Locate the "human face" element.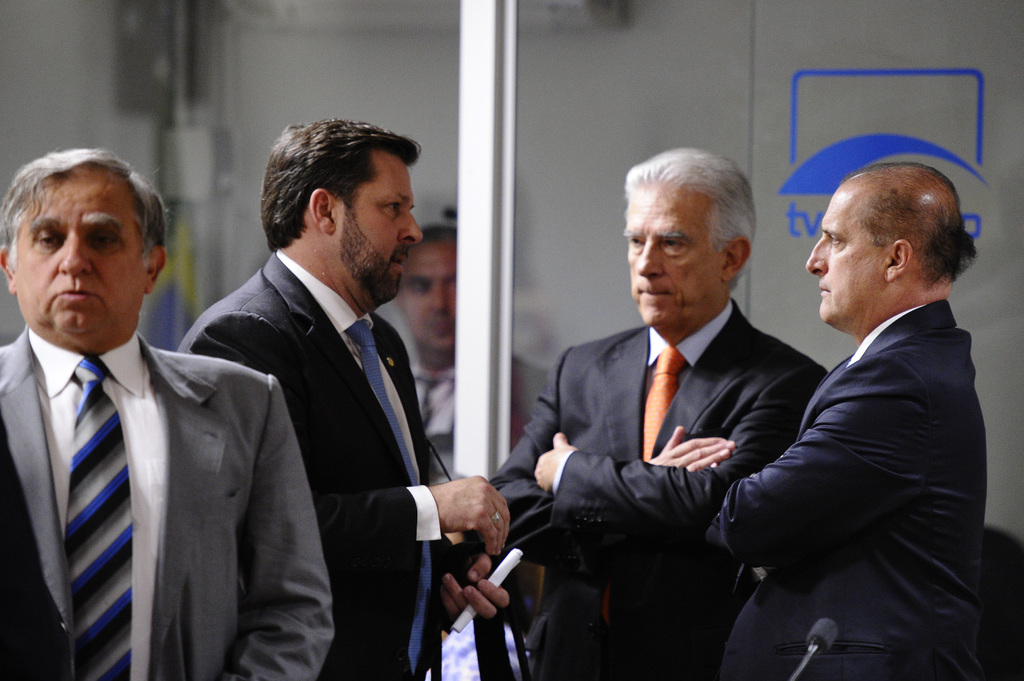
Element bbox: (395,240,459,365).
